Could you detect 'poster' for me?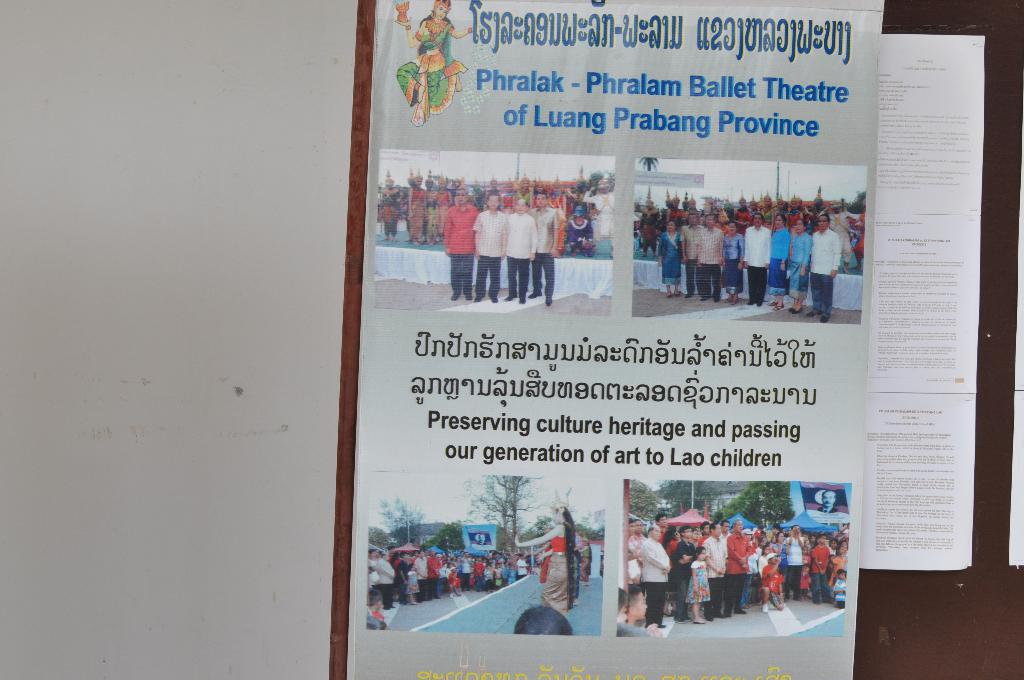
Detection result: detection(348, 0, 880, 679).
